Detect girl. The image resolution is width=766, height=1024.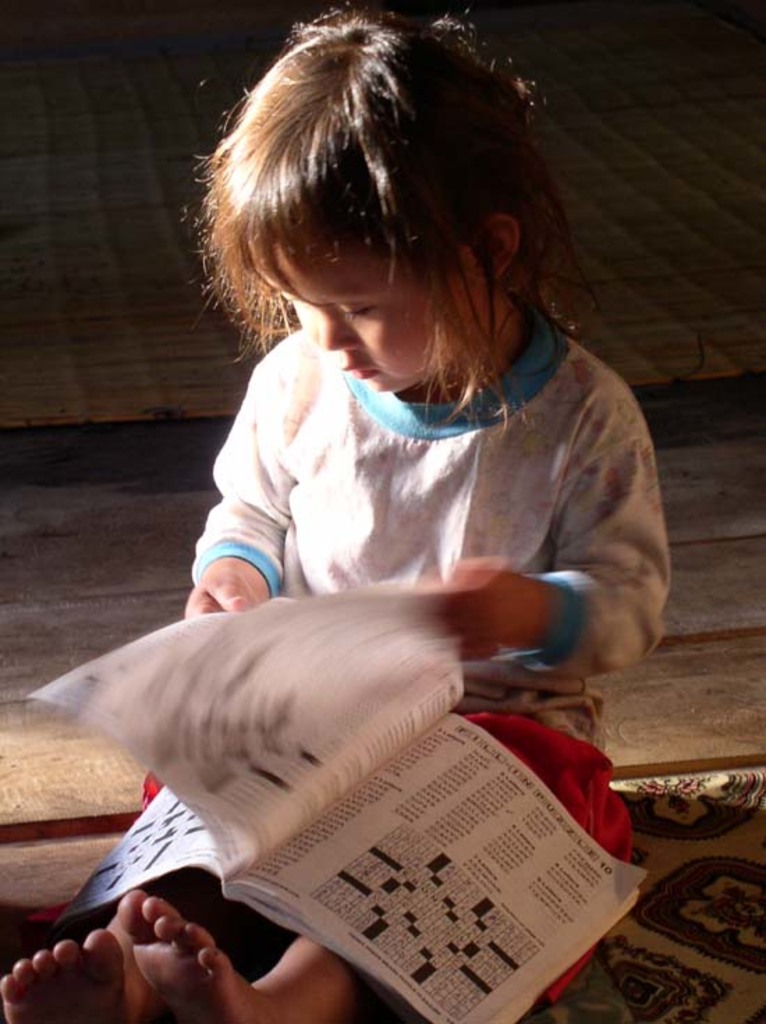
0 1 677 1023.
